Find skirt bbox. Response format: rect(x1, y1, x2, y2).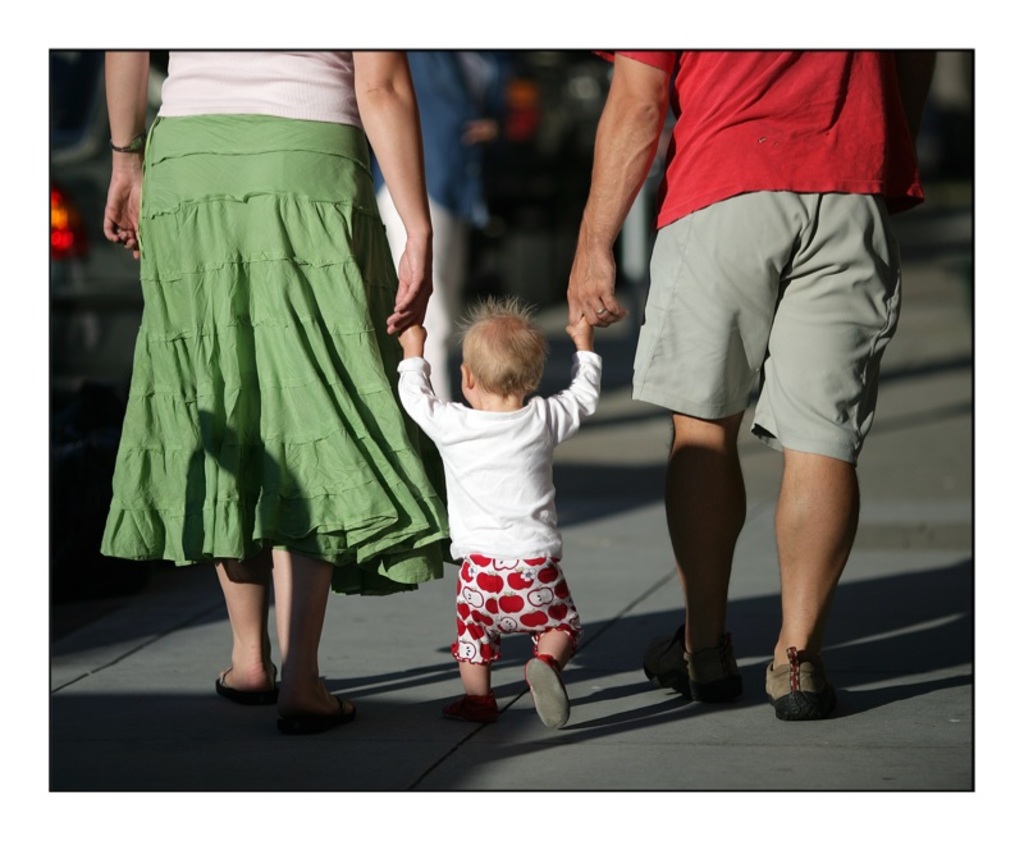
rect(99, 114, 453, 597).
